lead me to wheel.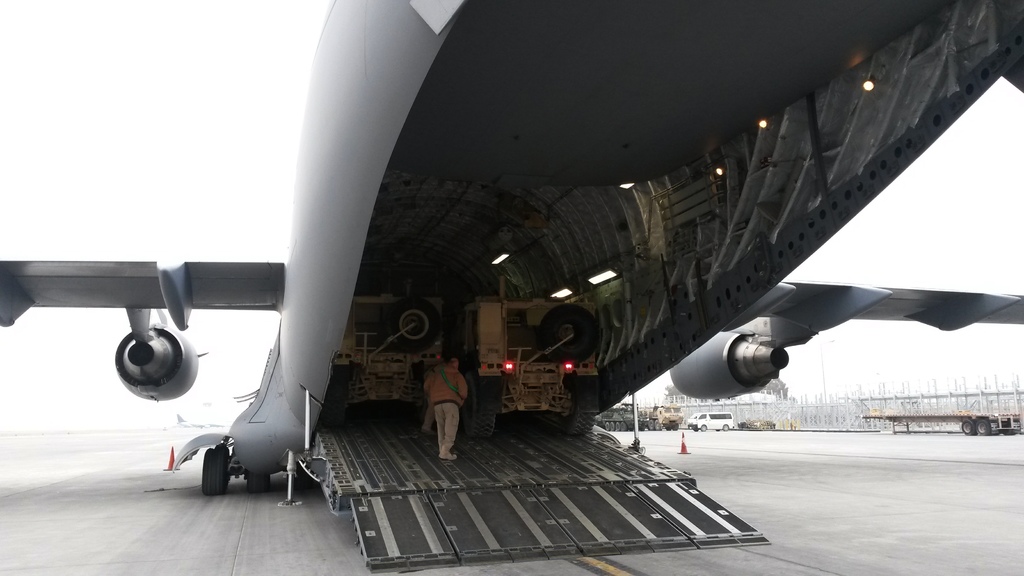
Lead to Rect(221, 440, 231, 453).
